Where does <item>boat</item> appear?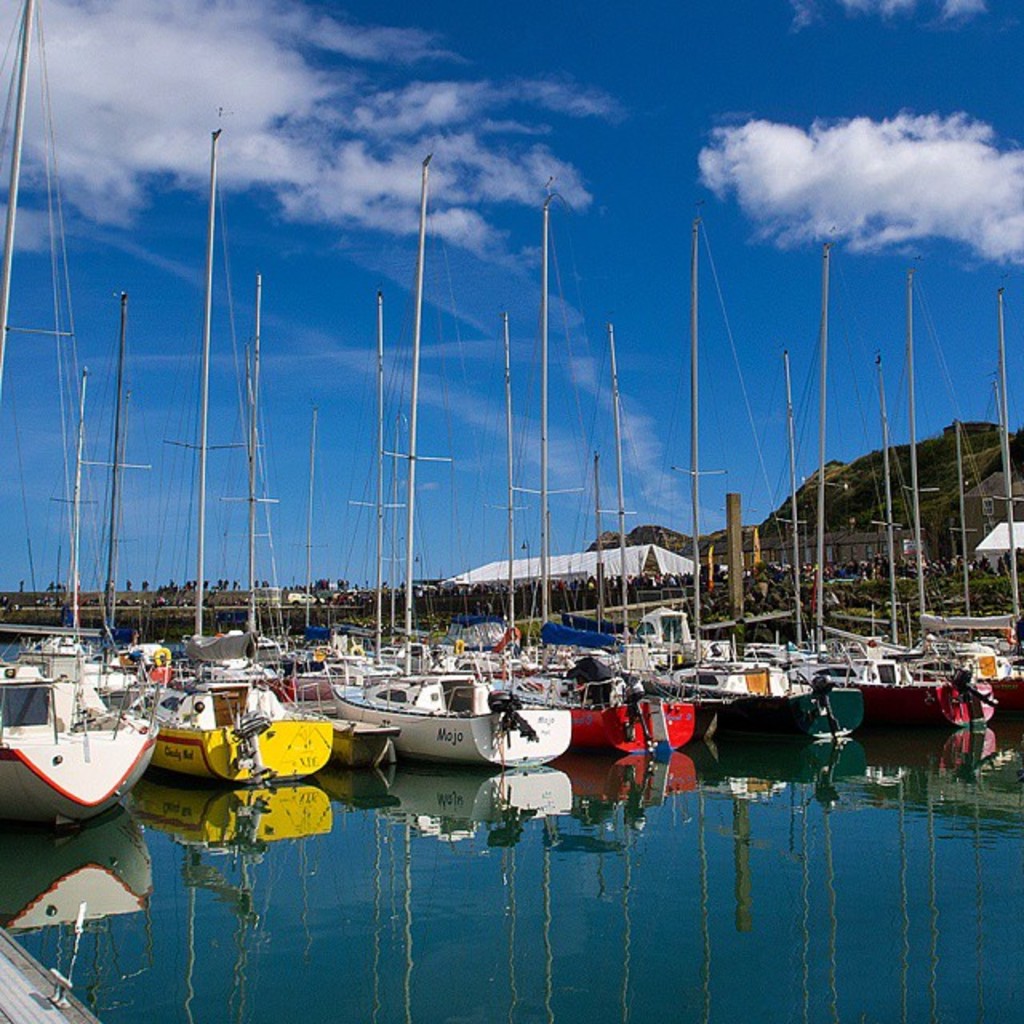
Appears at (979, 290, 1022, 722).
